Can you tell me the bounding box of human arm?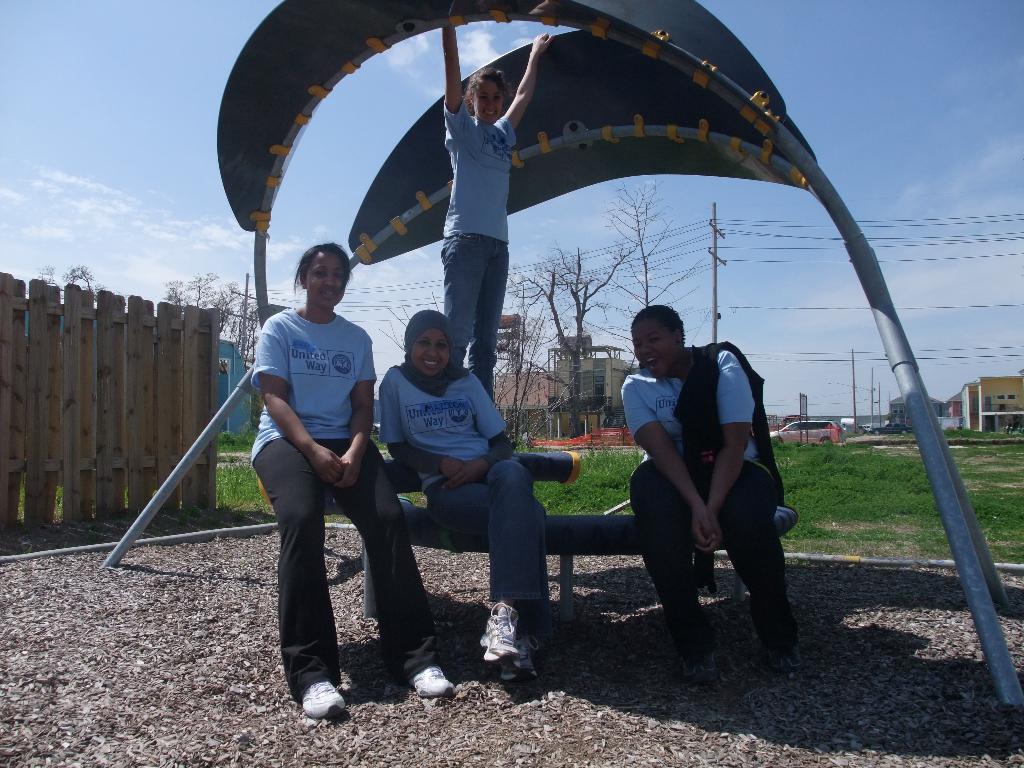
695/348/756/552.
